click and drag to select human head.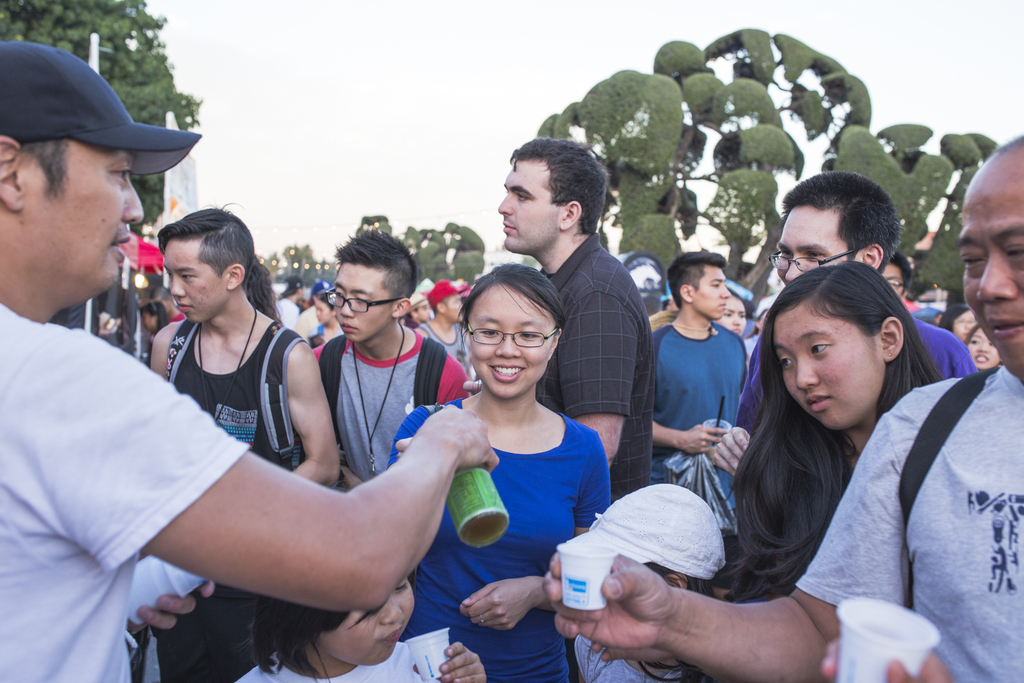
Selection: locate(426, 283, 461, 322).
